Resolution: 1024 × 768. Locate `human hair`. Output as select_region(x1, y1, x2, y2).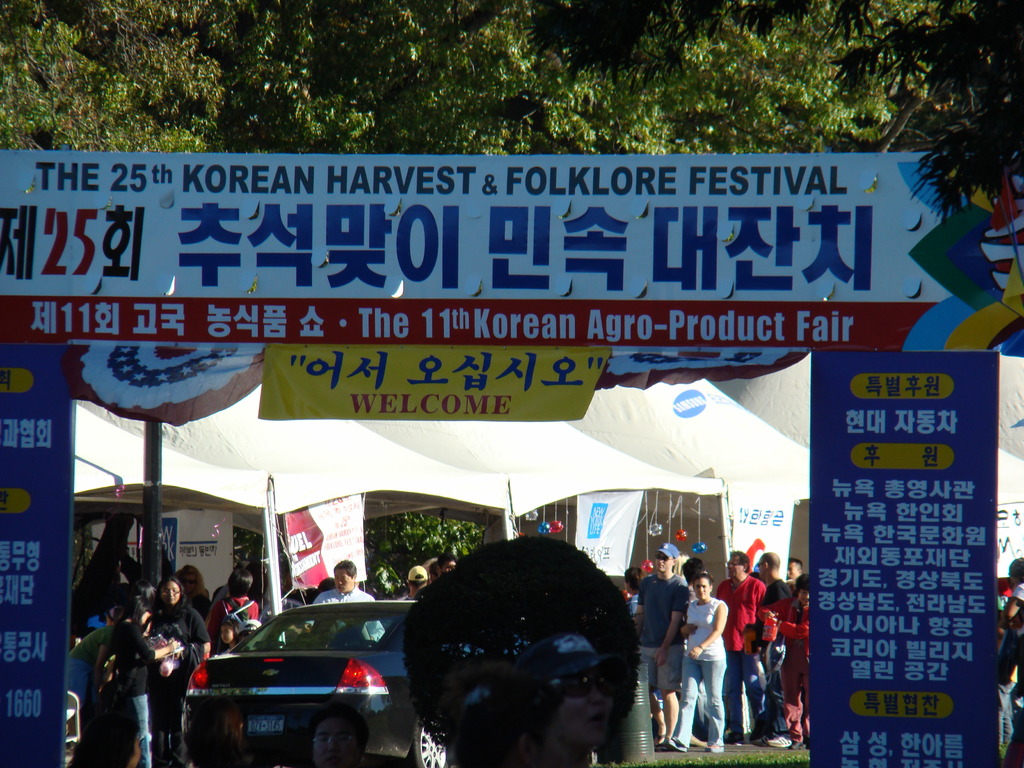
select_region(221, 618, 242, 644).
